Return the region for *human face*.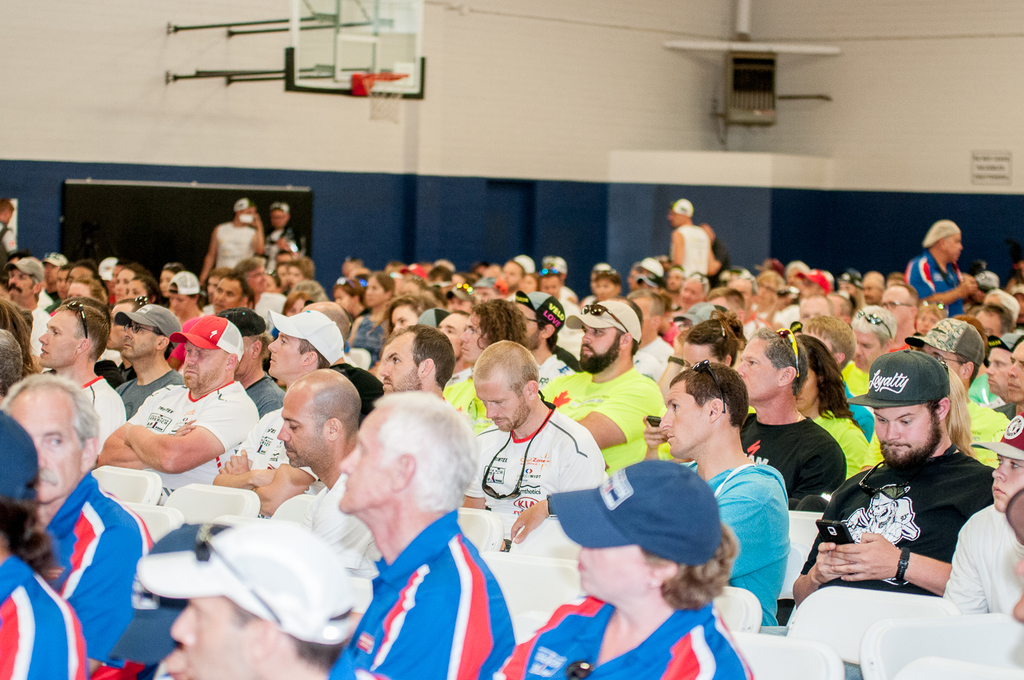
locate(337, 403, 399, 518).
